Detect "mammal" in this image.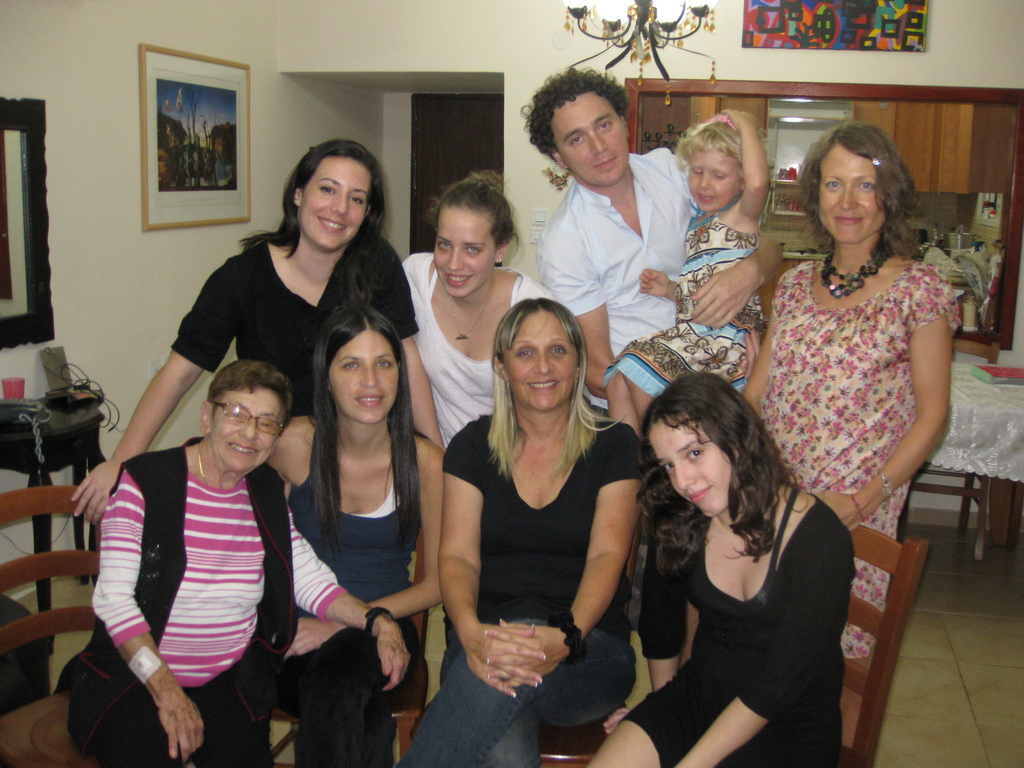
Detection: 506, 58, 707, 429.
